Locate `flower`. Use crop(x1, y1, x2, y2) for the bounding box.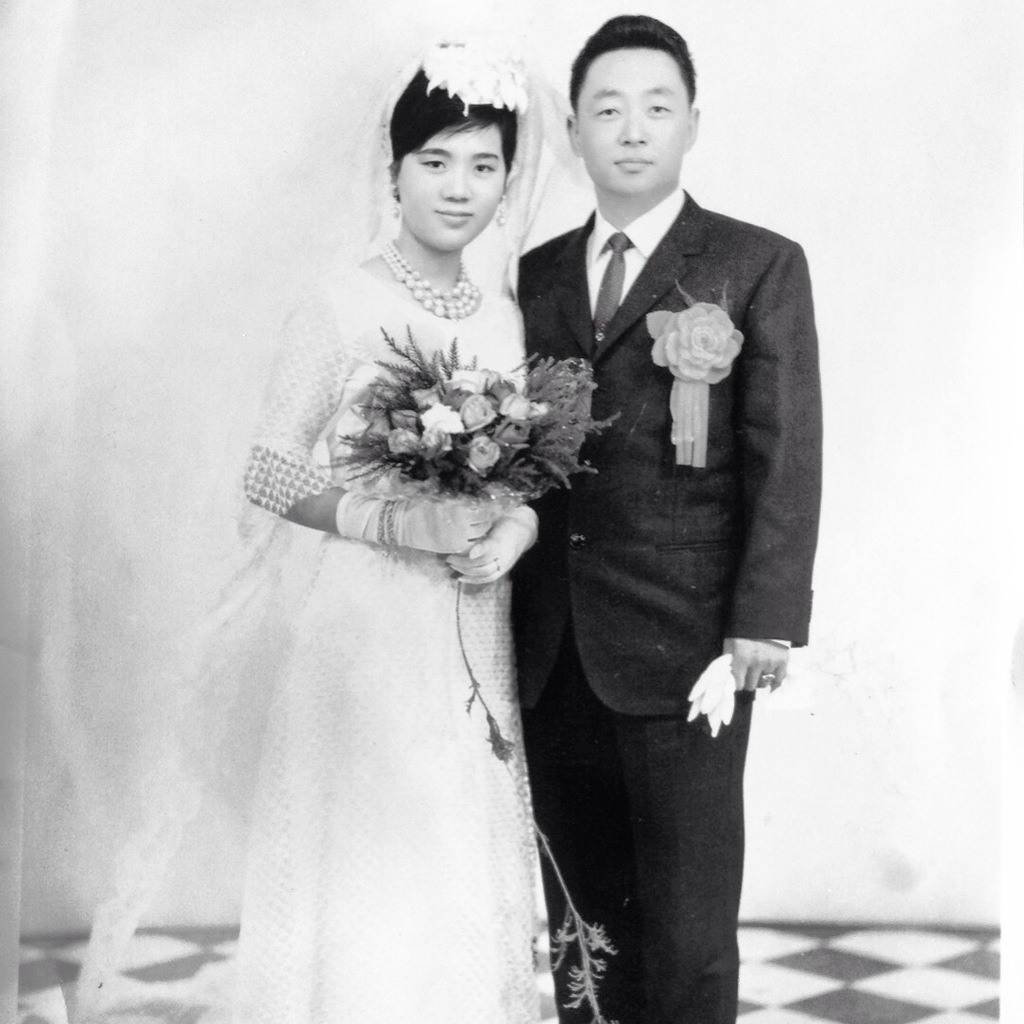
crop(650, 301, 742, 383).
